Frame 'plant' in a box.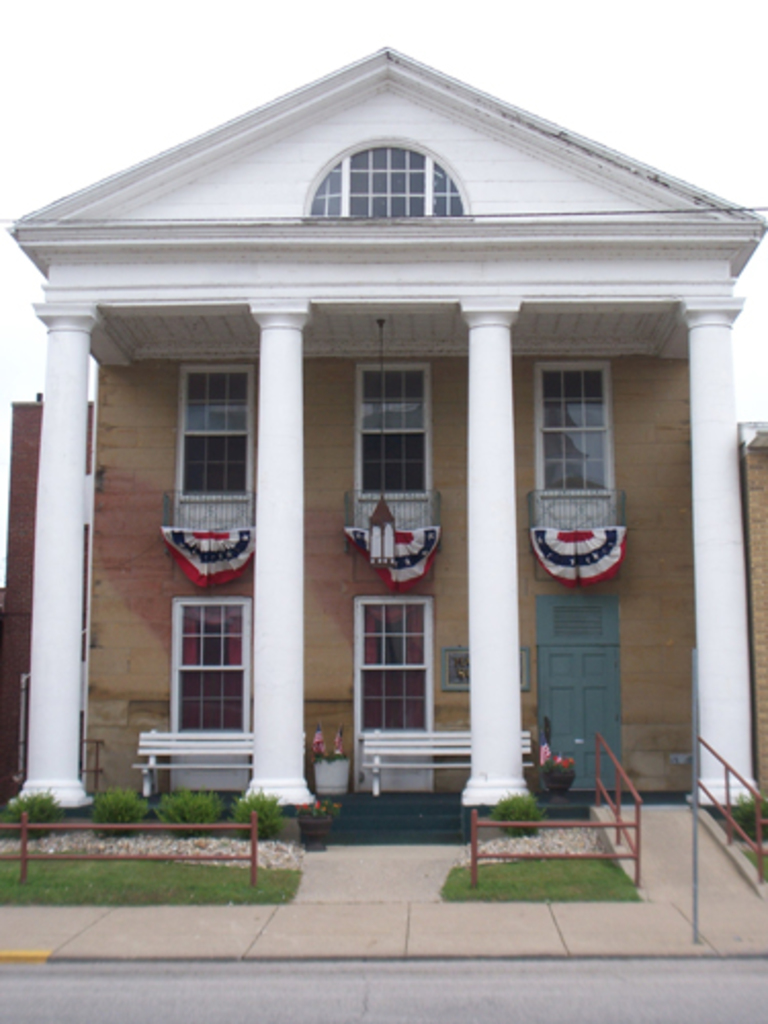
l=82, t=768, r=139, b=844.
